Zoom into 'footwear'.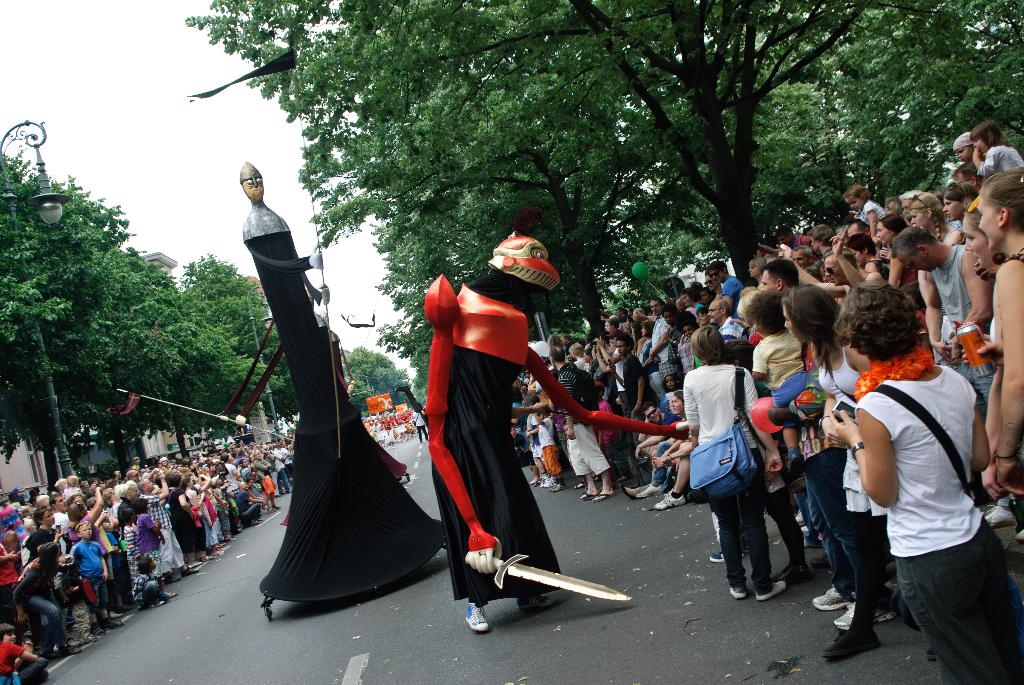
Zoom target: (547,482,559,491).
